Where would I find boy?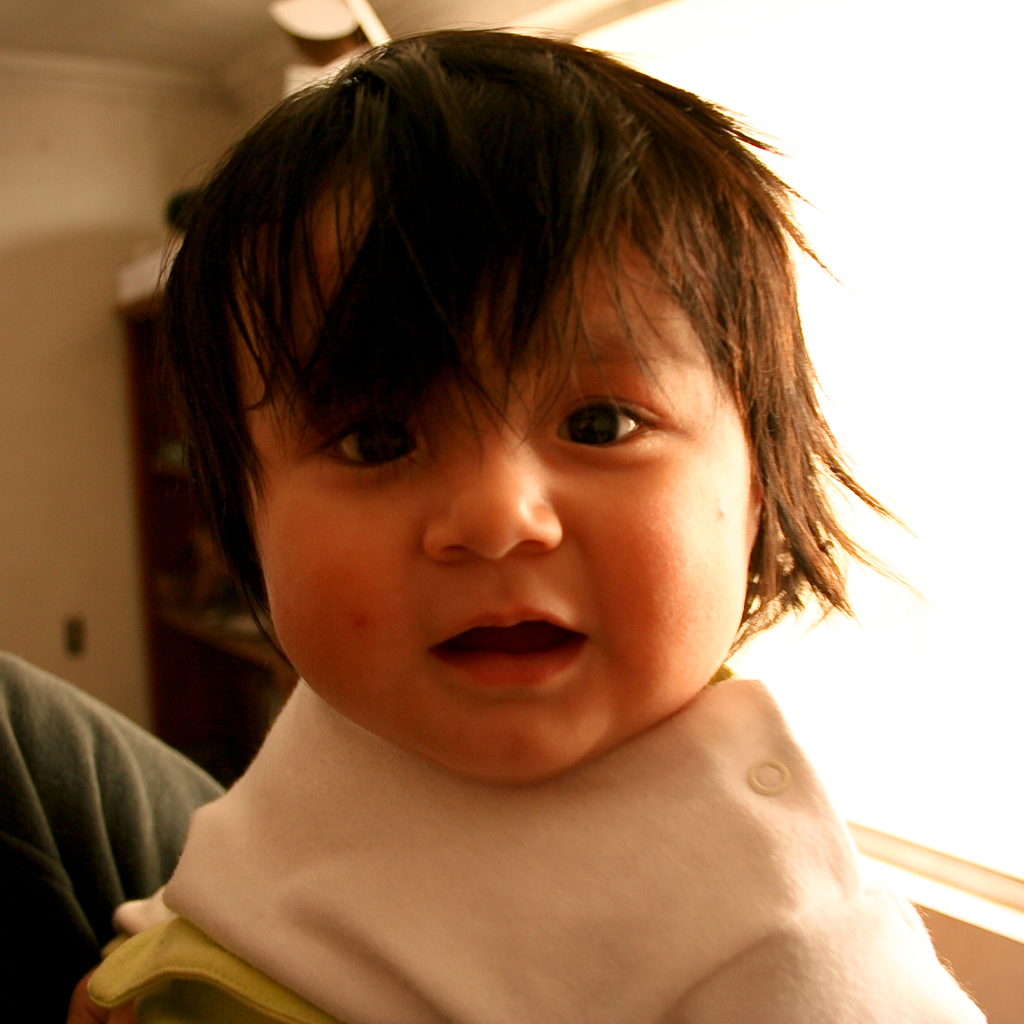
At [57, 32, 964, 1022].
